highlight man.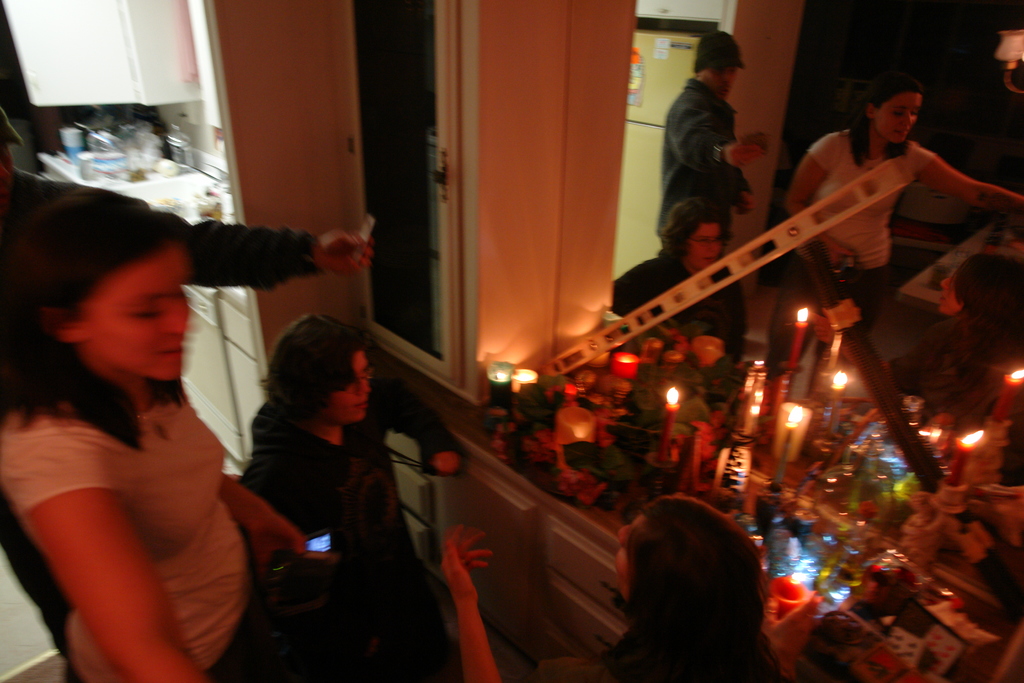
Highlighted region: locate(666, 44, 776, 242).
